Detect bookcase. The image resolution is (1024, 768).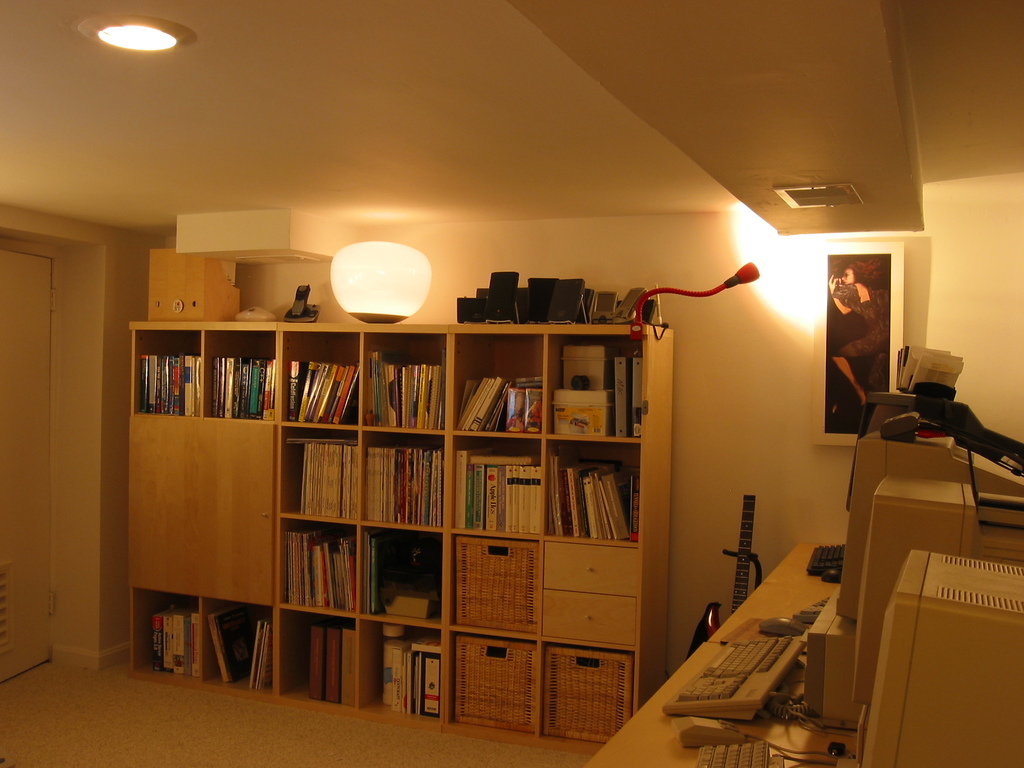
x1=118 y1=314 x2=677 y2=752.
